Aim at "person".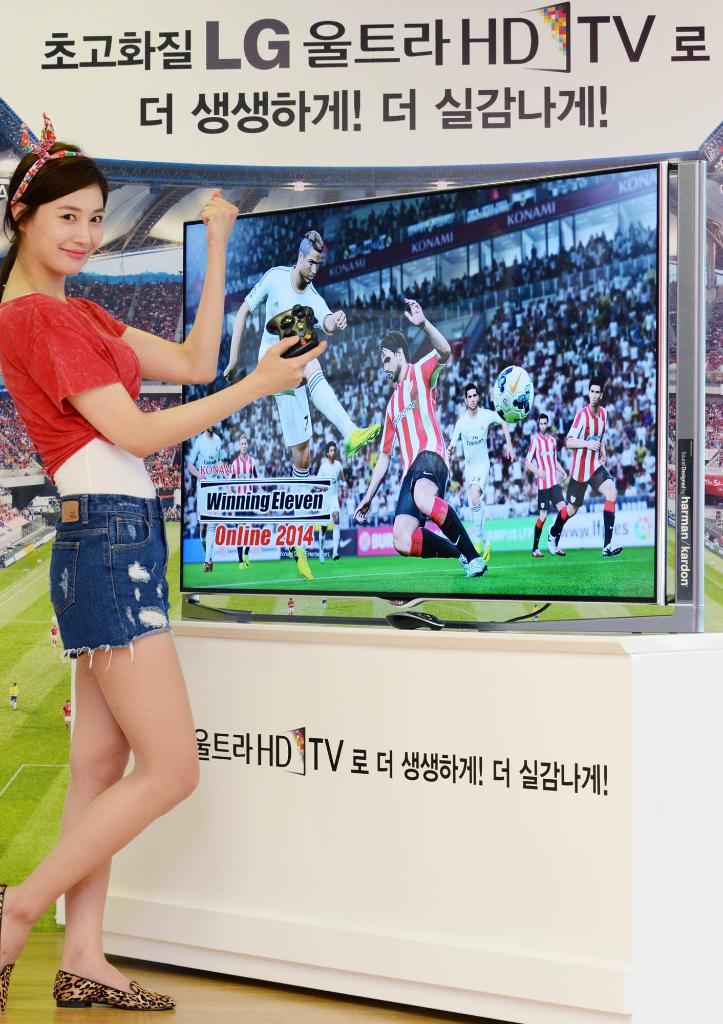
Aimed at x1=64 y1=701 x2=71 y2=732.
